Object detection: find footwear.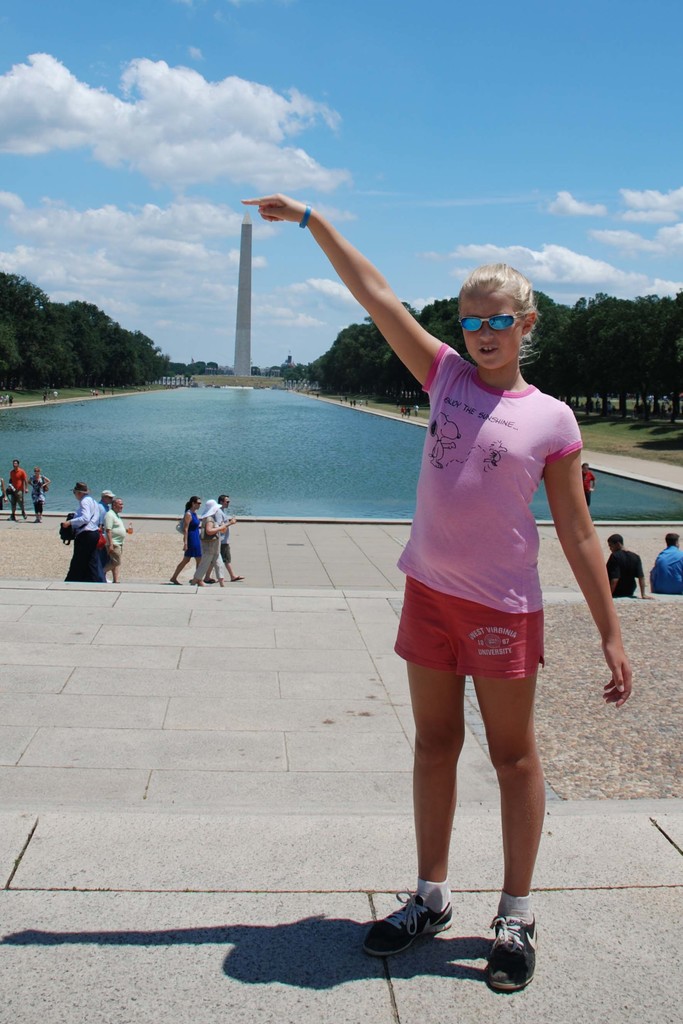
[370, 892, 454, 953].
